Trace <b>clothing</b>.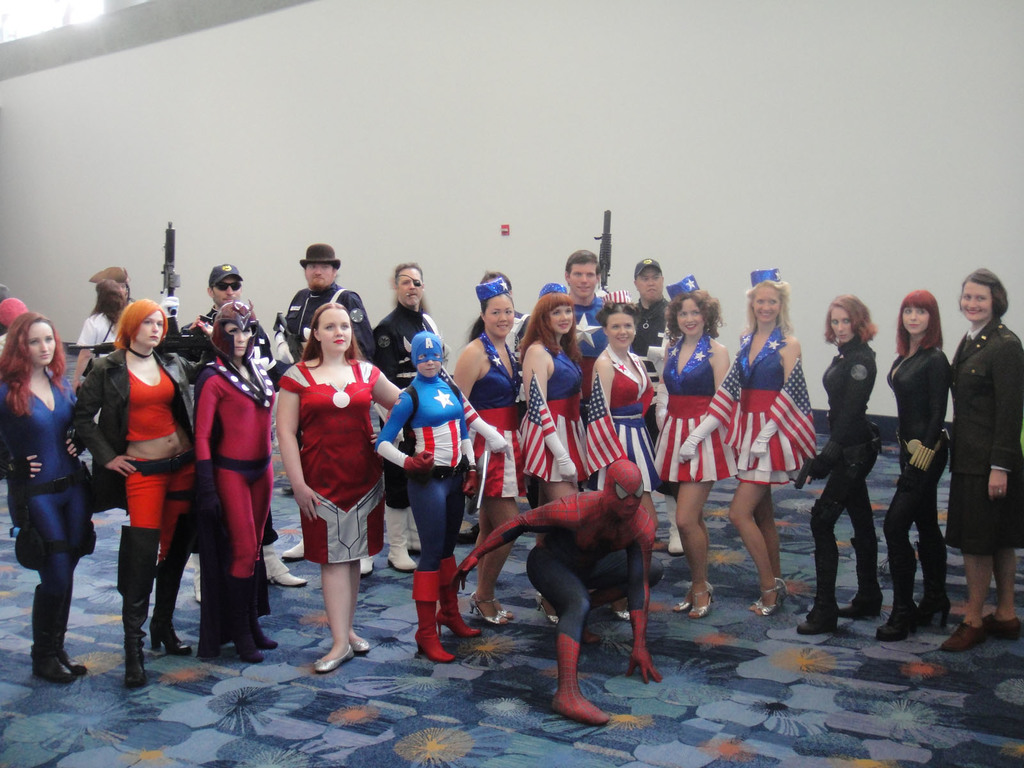
Traced to 366/310/428/502.
